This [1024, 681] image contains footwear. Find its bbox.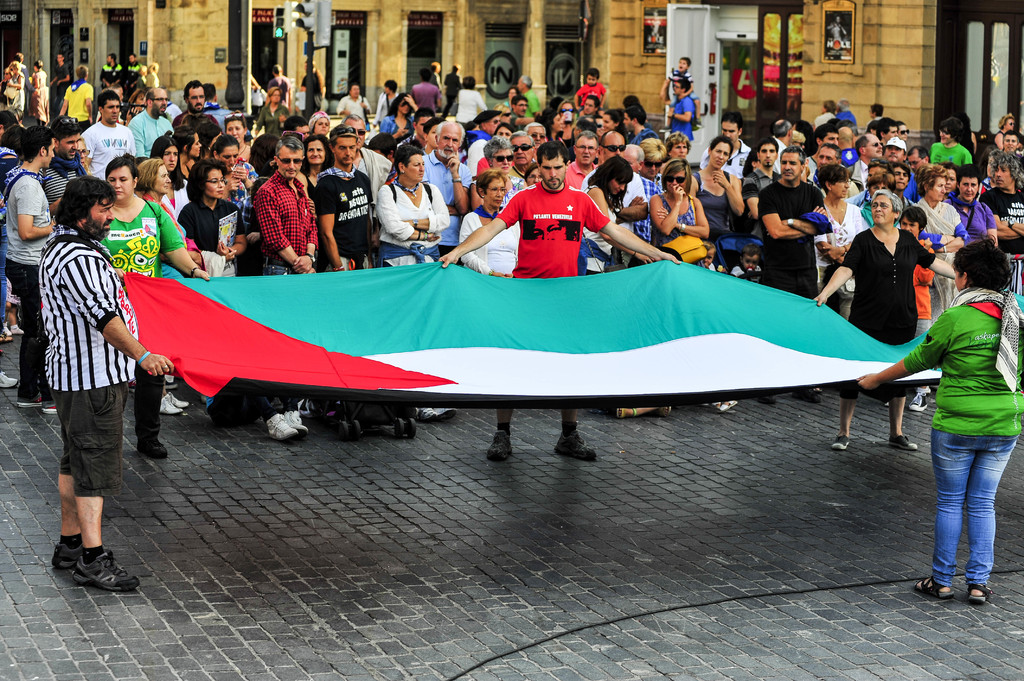
x1=1 y1=326 x2=15 y2=344.
